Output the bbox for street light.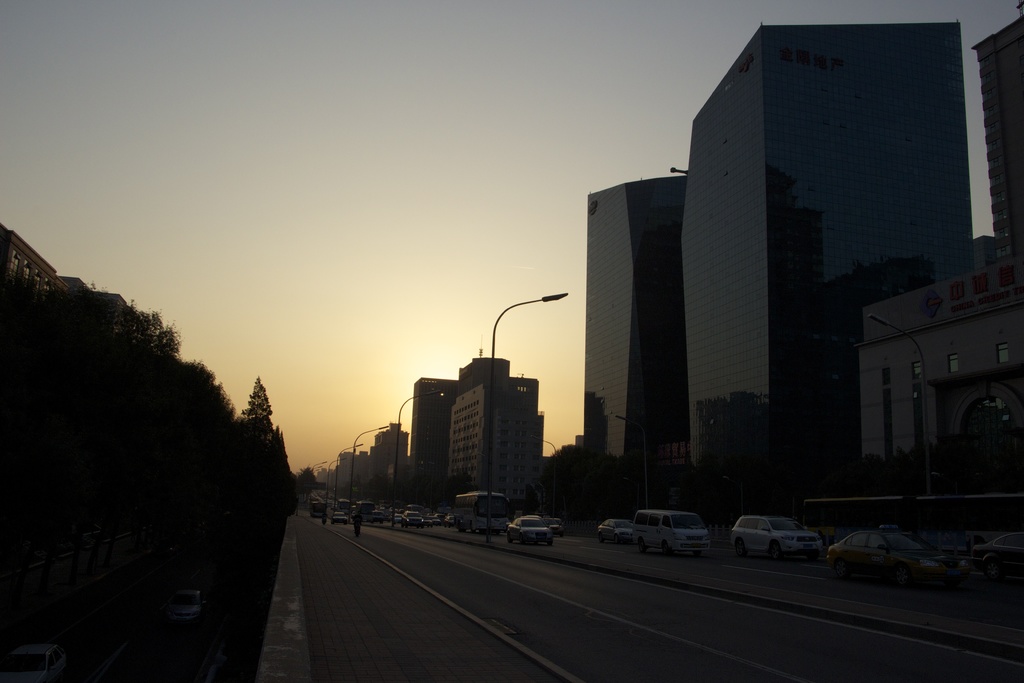
rect(348, 422, 388, 520).
